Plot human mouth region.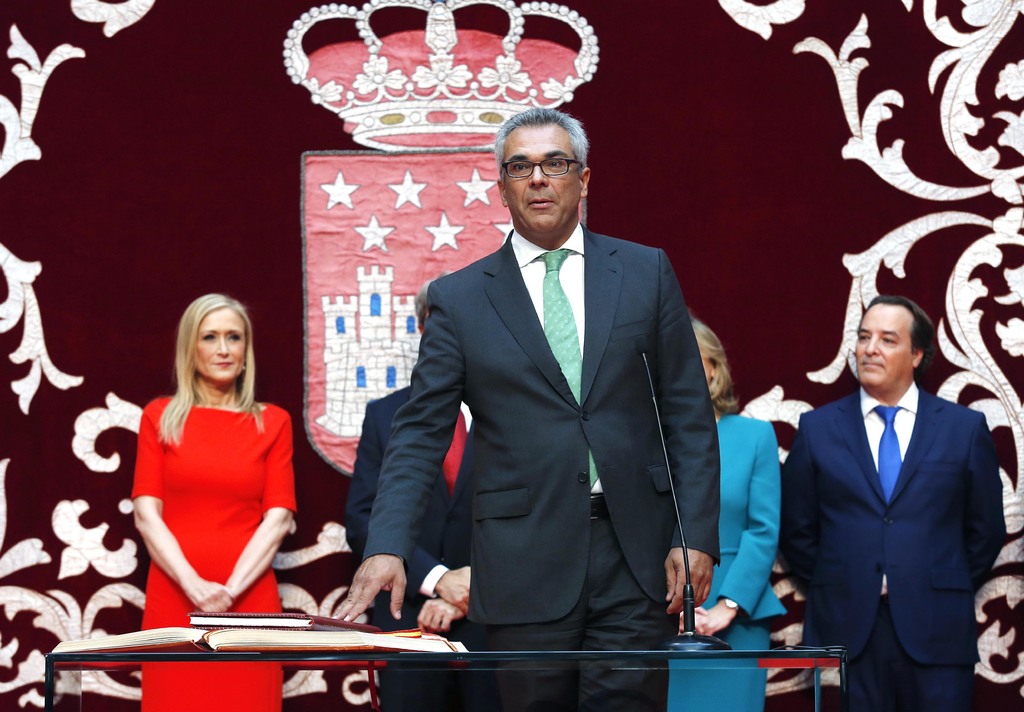
Plotted at x1=524 y1=195 x2=553 y2=208.
